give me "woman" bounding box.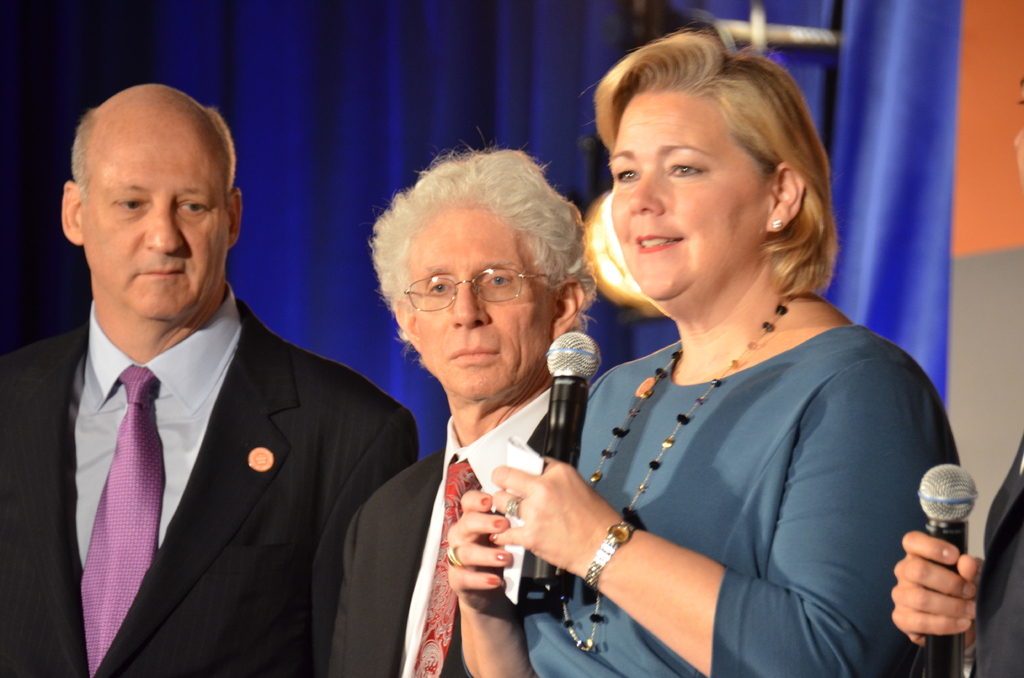
[x1=448, y1=24, x2=959, y2=675].
